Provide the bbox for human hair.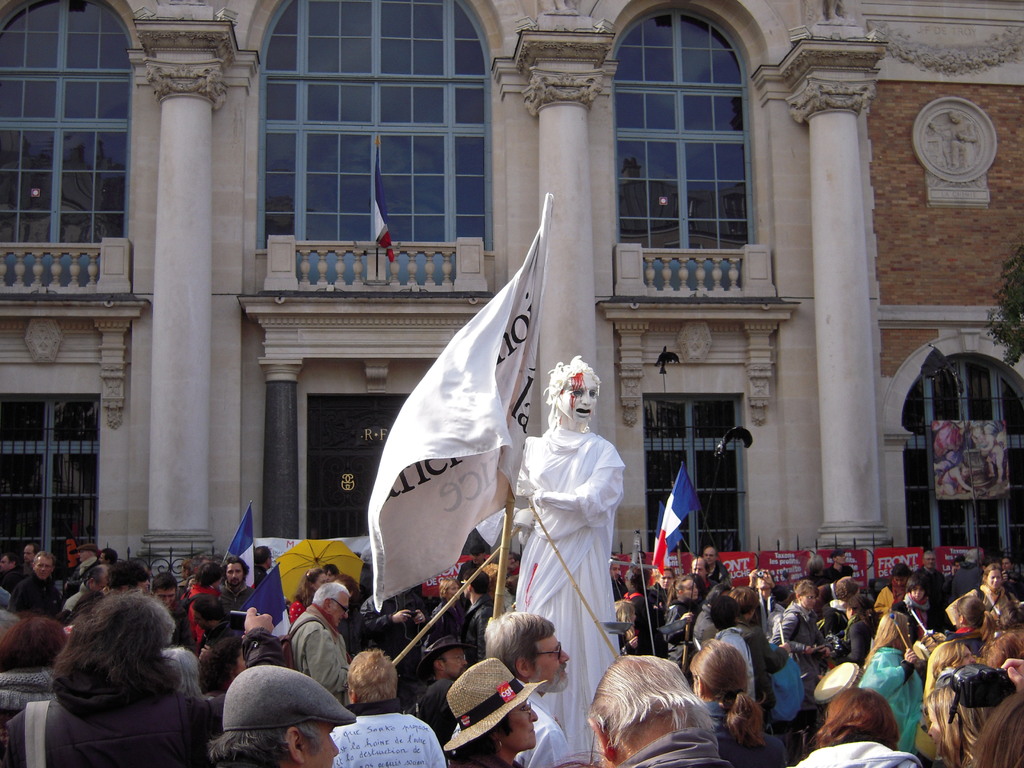
[589, 652, 711, 732].
